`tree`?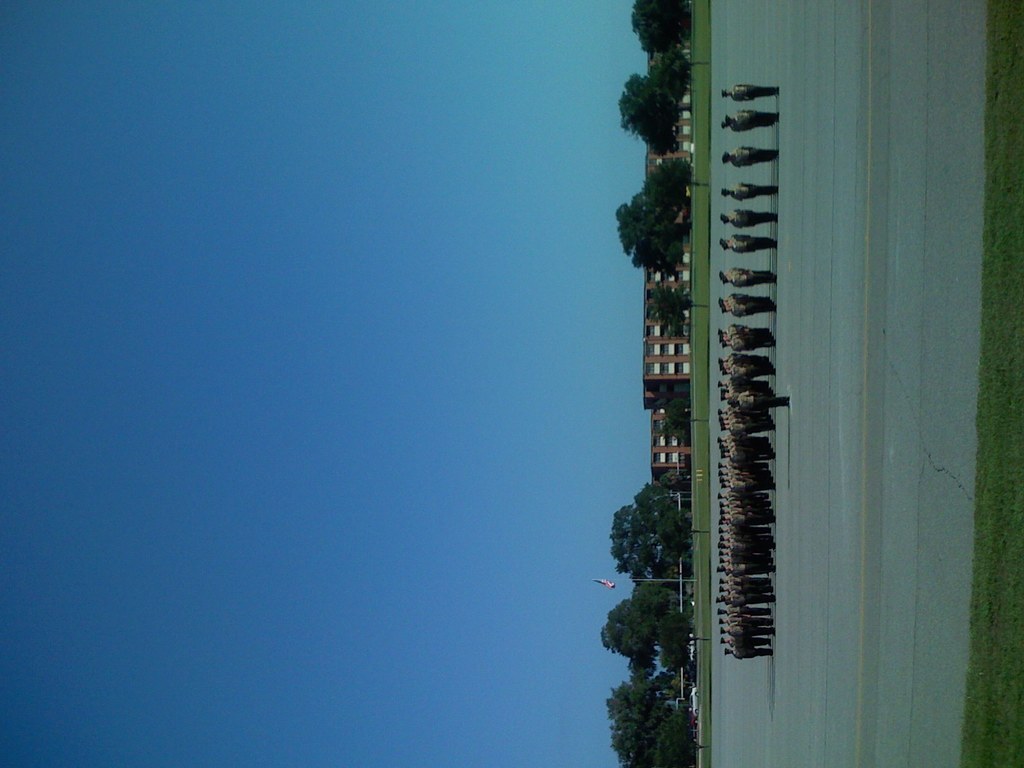
select_region(615, 0, 692, 59)
